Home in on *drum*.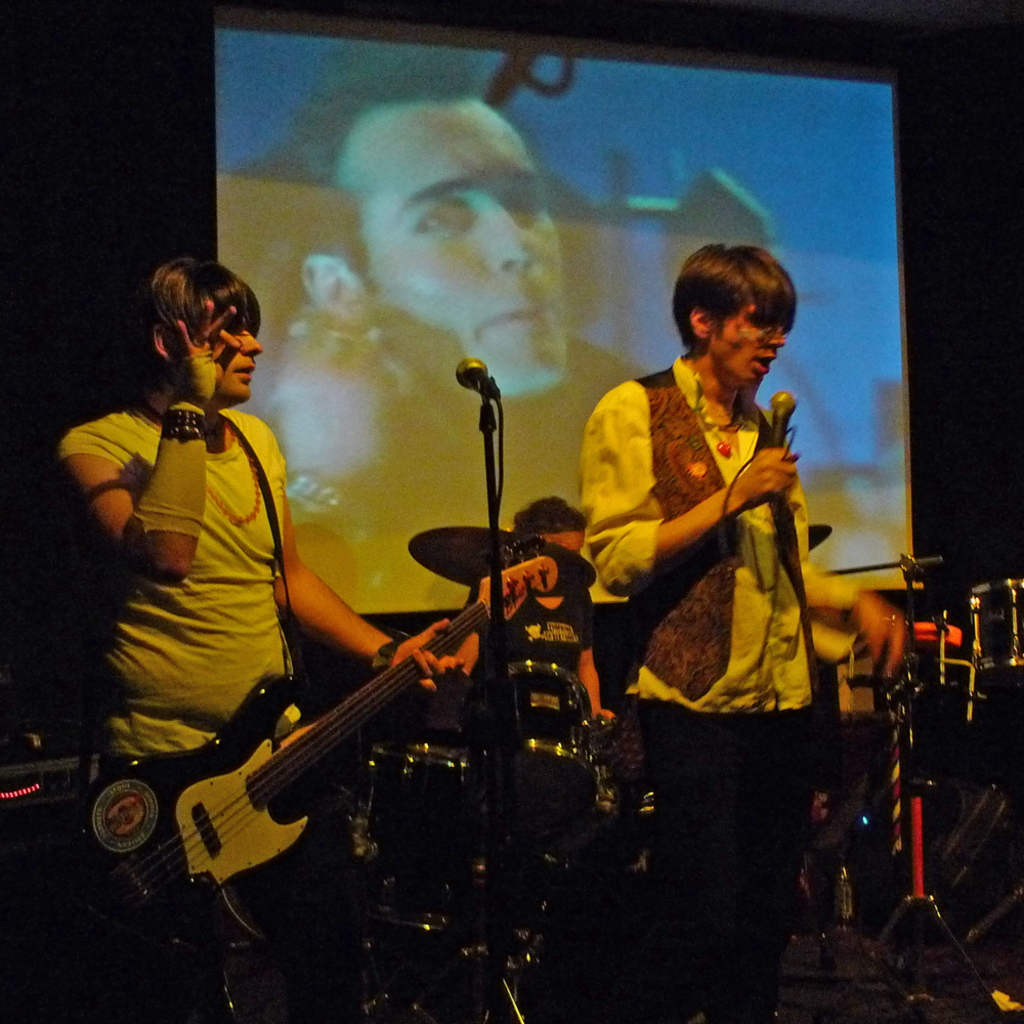
Homed in at x1=964 y1=575 x2=1023 y2=689.
